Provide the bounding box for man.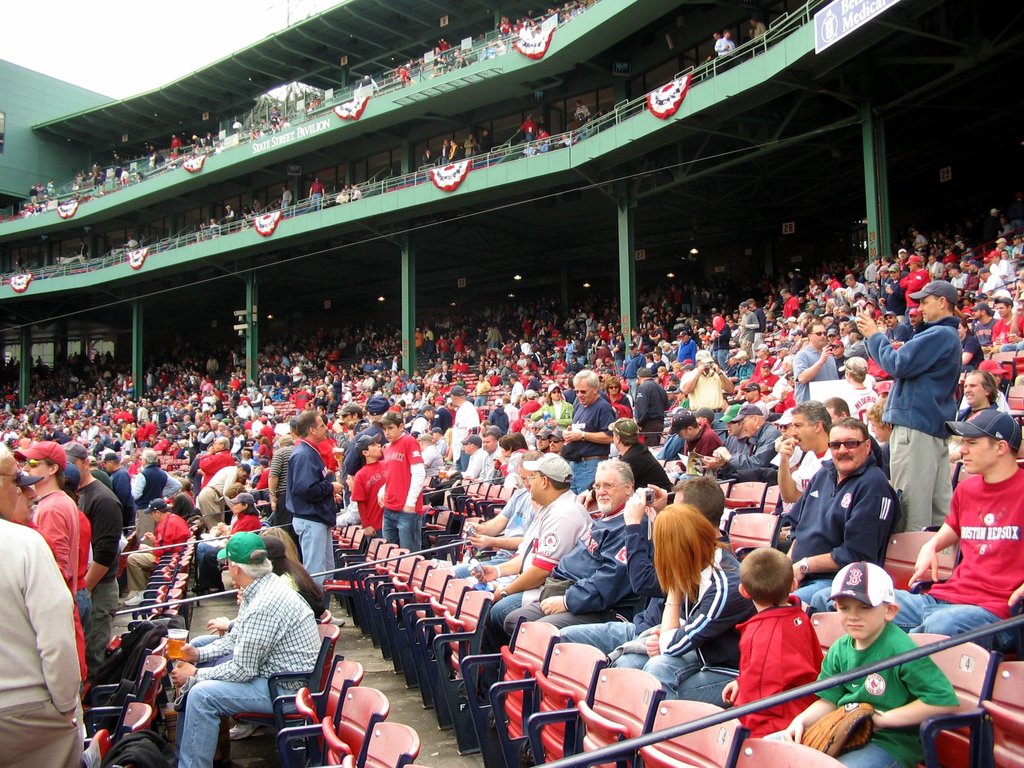
[436,135,451,166].
